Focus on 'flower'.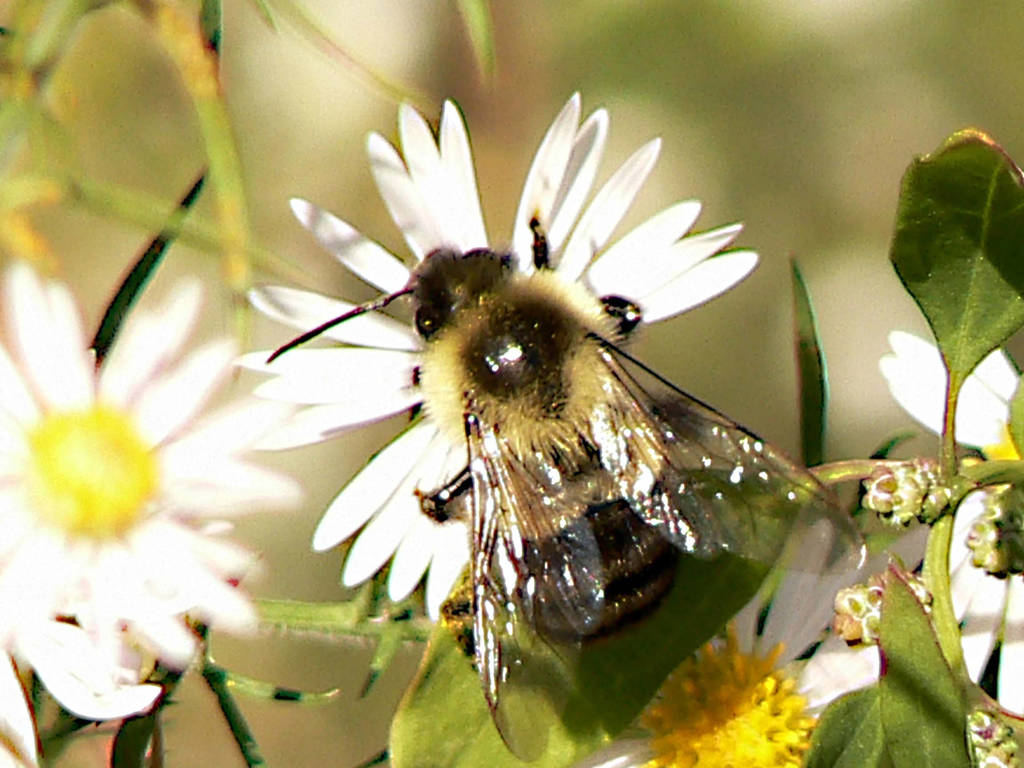
Focused at [867, 323, 1023, 734].
